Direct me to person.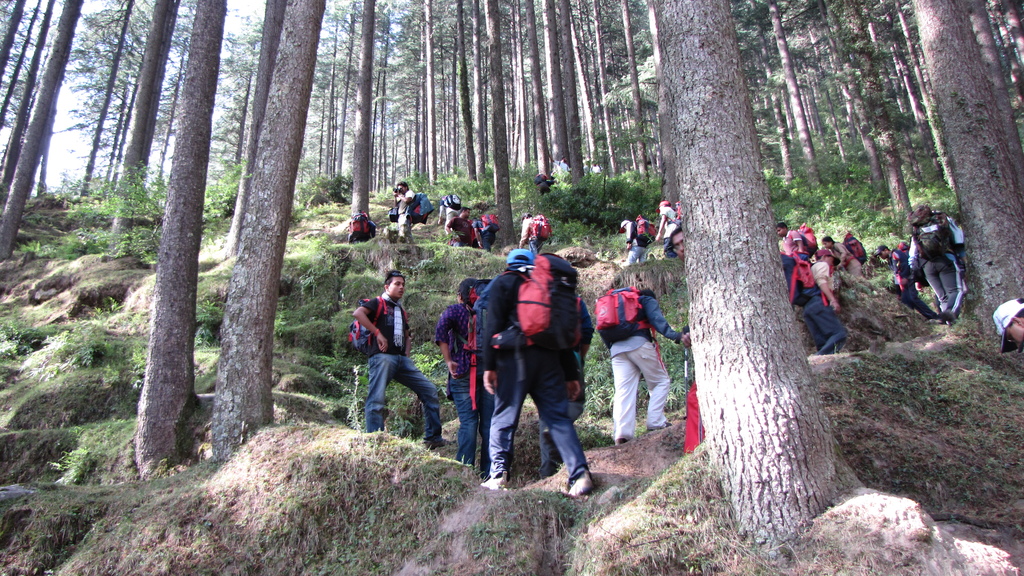
Direction: (484, 208, 587, 485).
